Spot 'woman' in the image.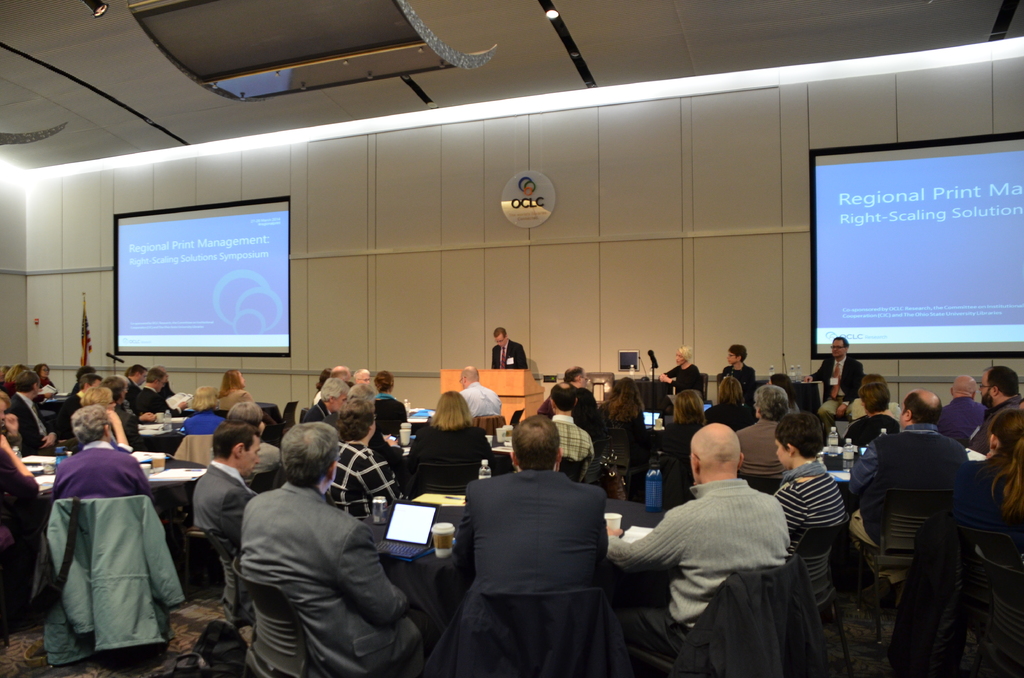
'woman' found at <bbox>656, 344, 701, 397</bbox>.
